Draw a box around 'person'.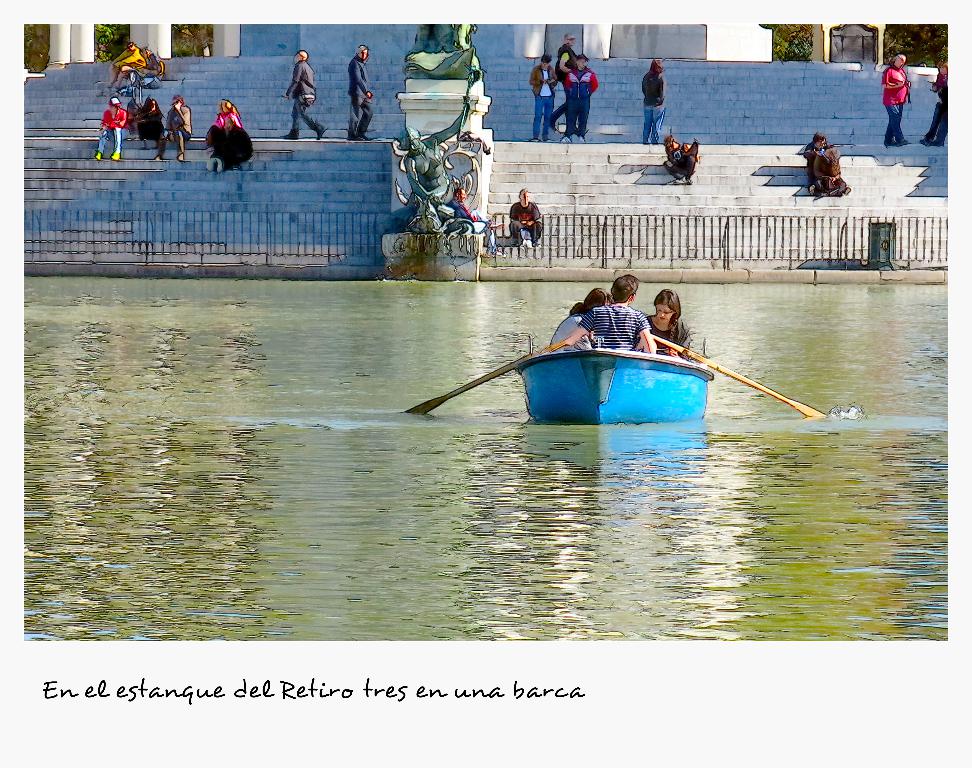
[812,147,850,199].
